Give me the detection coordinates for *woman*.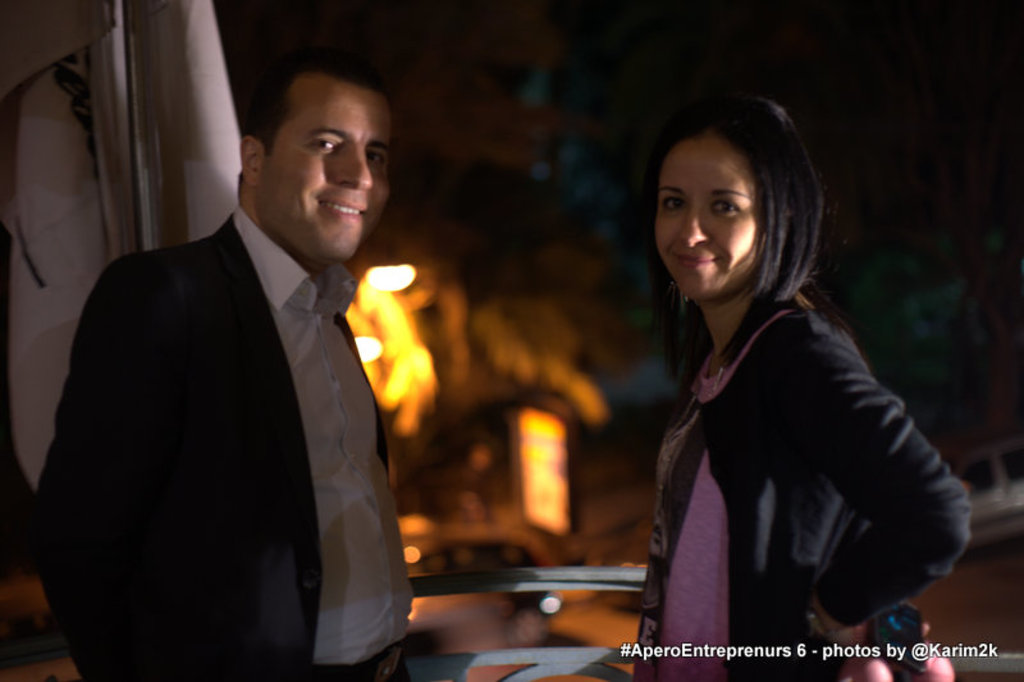
585/81/955/662.
